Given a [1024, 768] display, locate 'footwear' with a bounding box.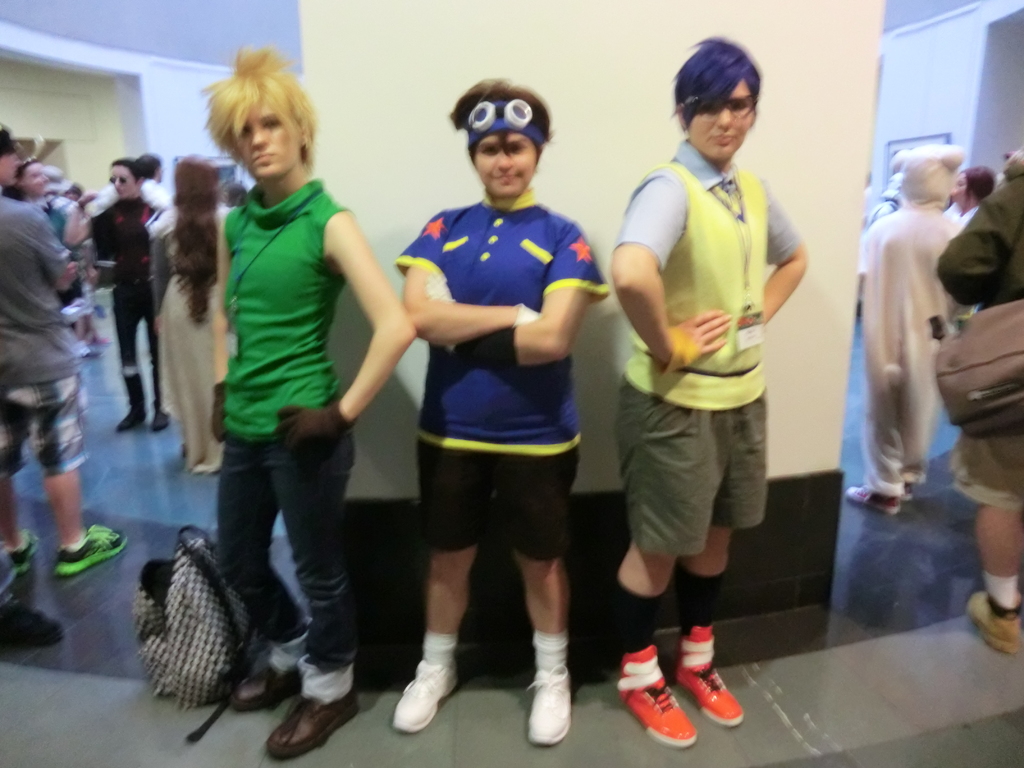
Located: (387, 645, 467, 729).
